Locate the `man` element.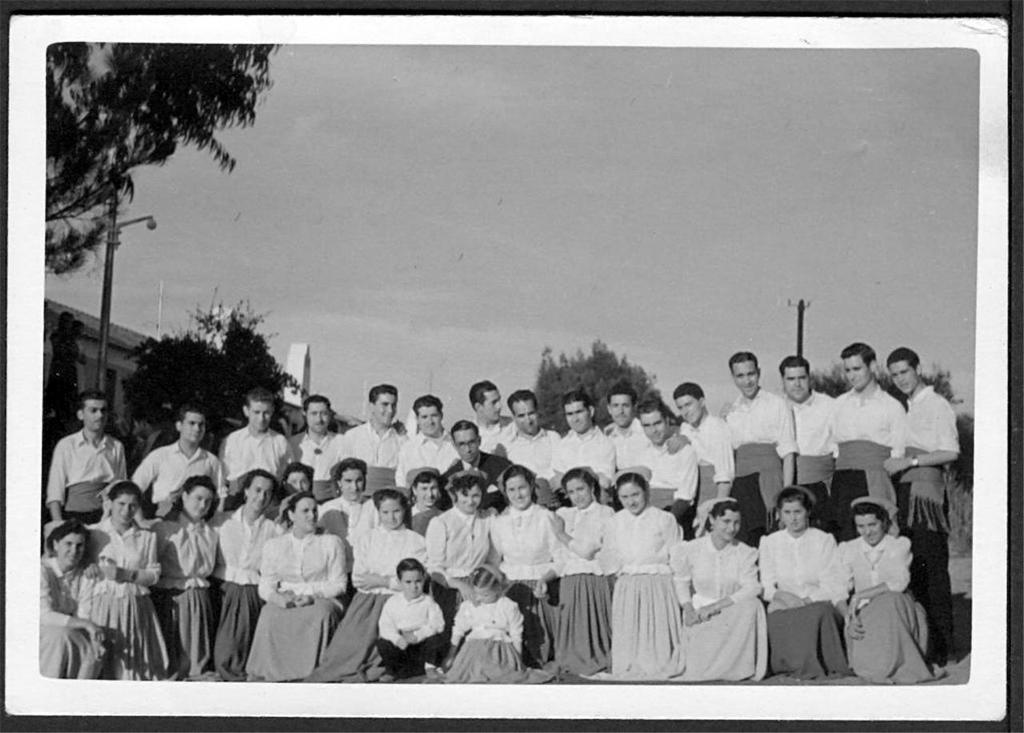
Element bbox: (left=290, top=395, right=409, bottom=501).
